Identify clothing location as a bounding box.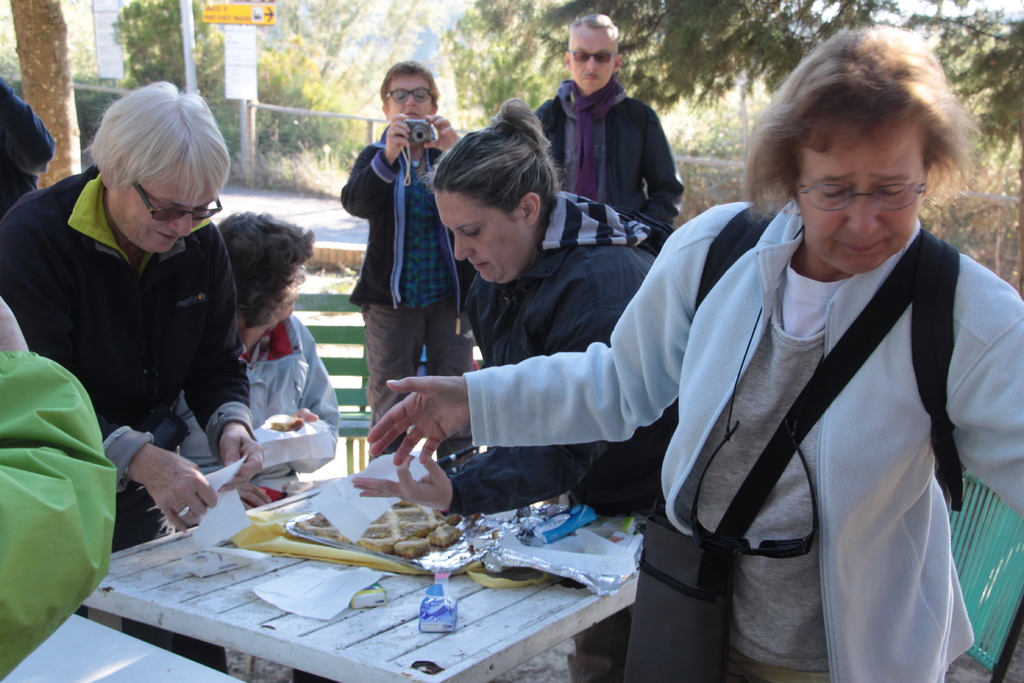
locate(177, 311, 339, 493).
